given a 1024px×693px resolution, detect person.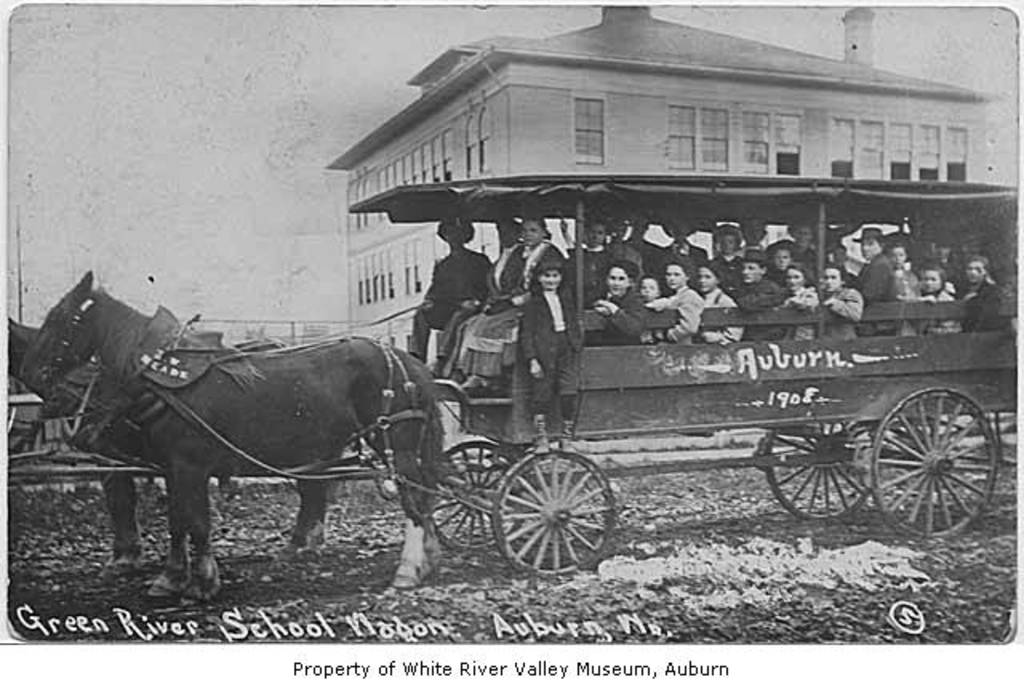
410,214,493,375.
